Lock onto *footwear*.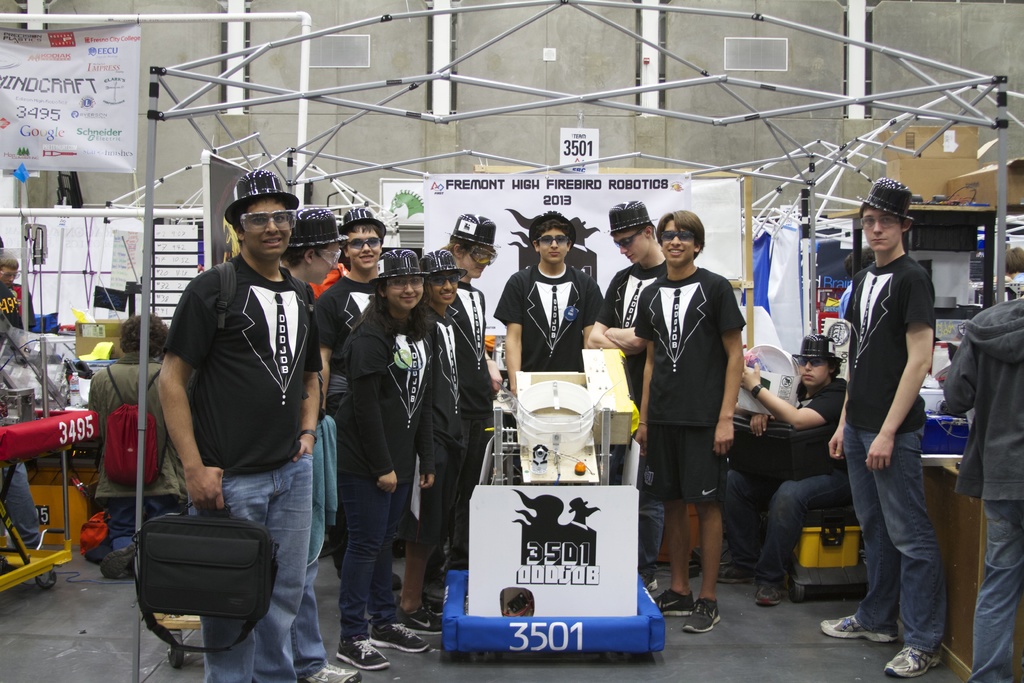
Locked: l=337, t=634, r=390, b=673.
